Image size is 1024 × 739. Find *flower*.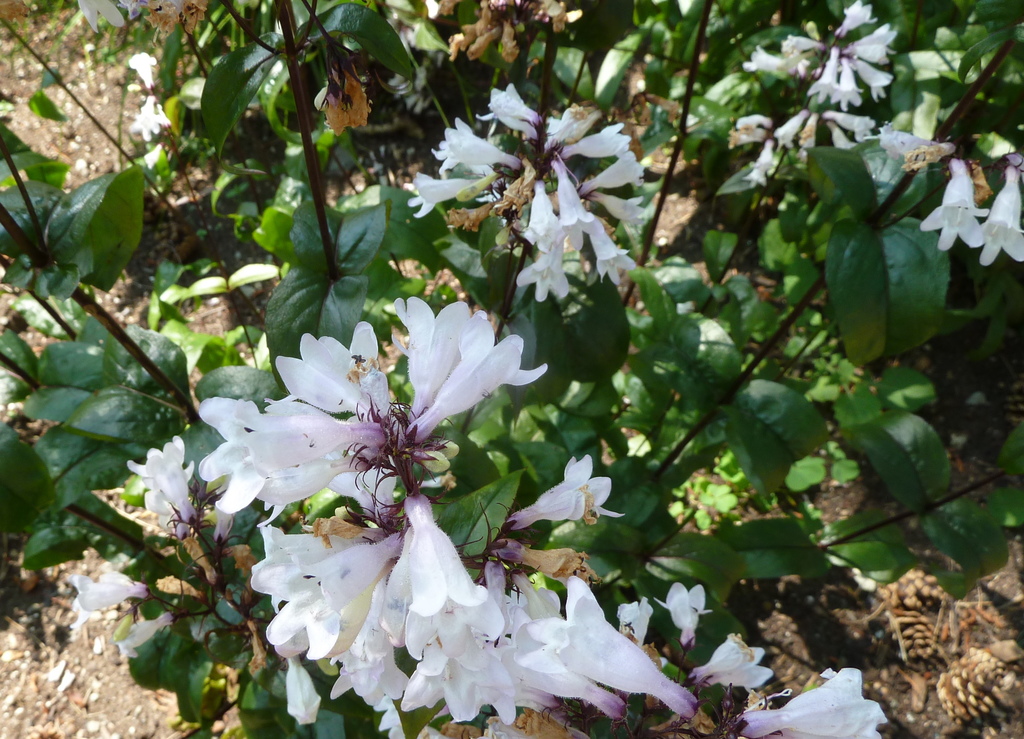
box(410, 288, 561, 462).
